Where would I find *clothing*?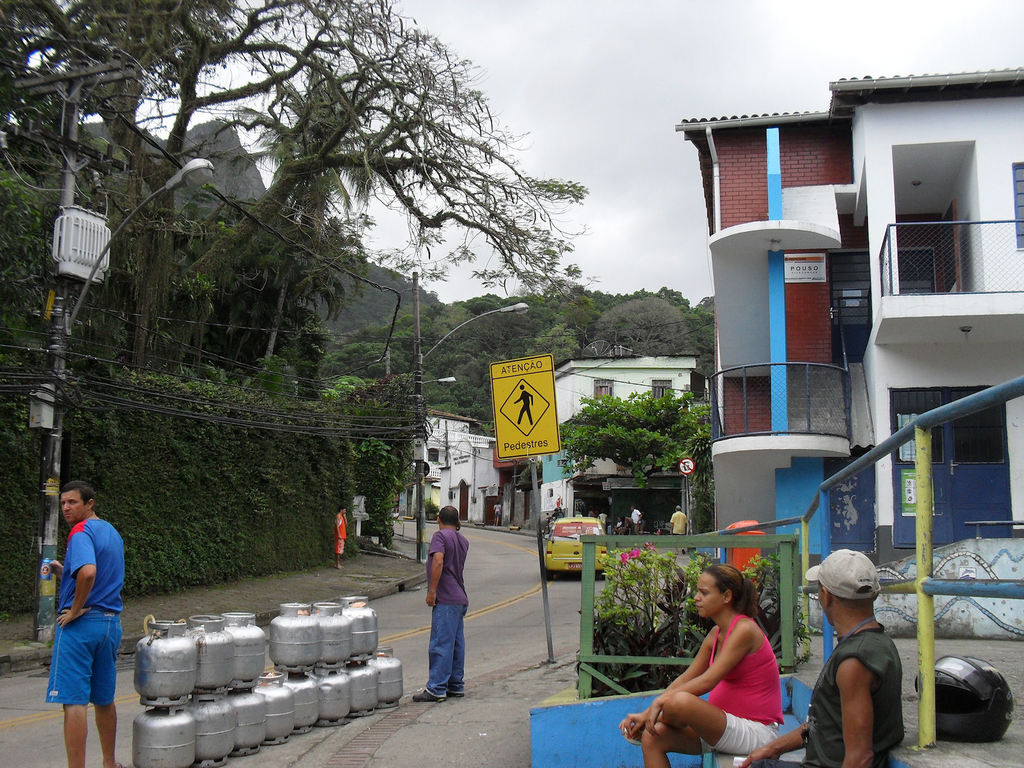
At 427/532/468/700.
